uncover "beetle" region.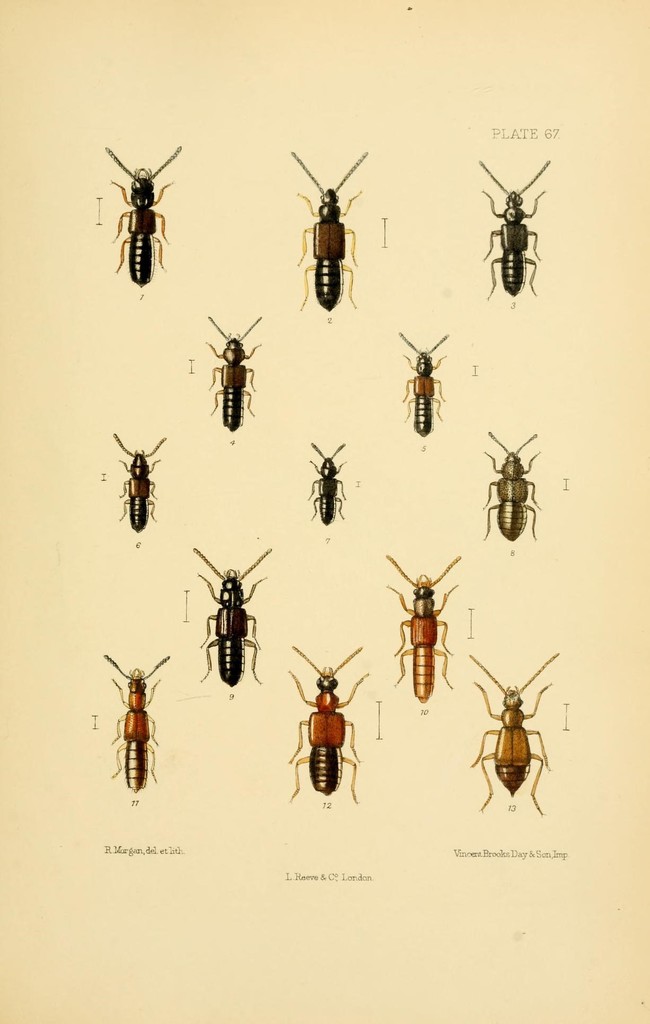
Uncovered: locate(107, 657, 165, 797).
